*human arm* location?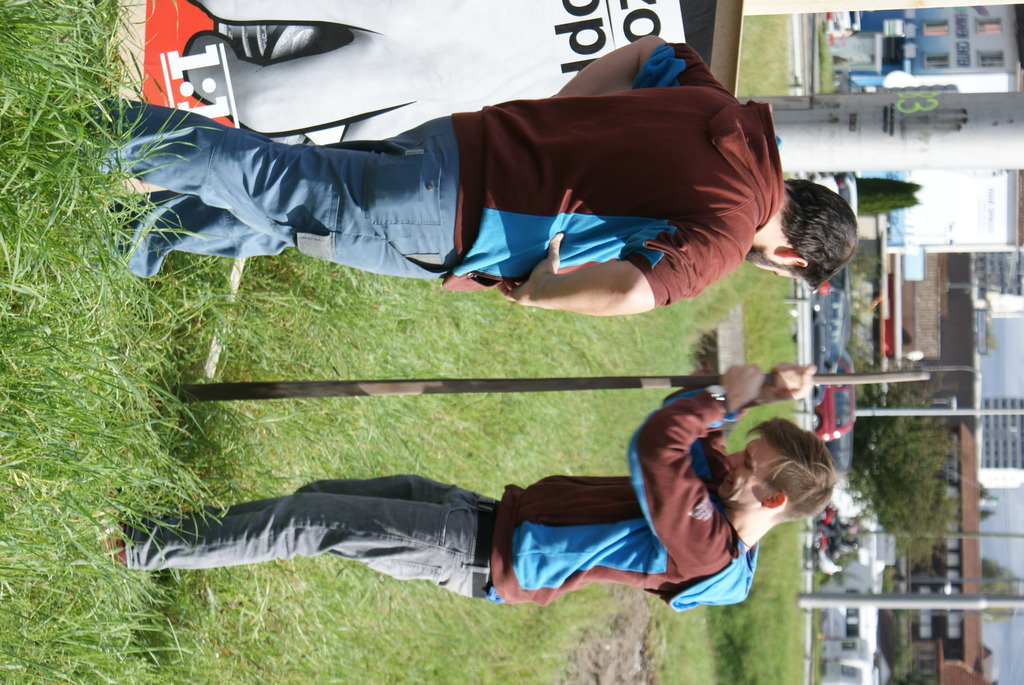
box(632, 365, 761, 555)
